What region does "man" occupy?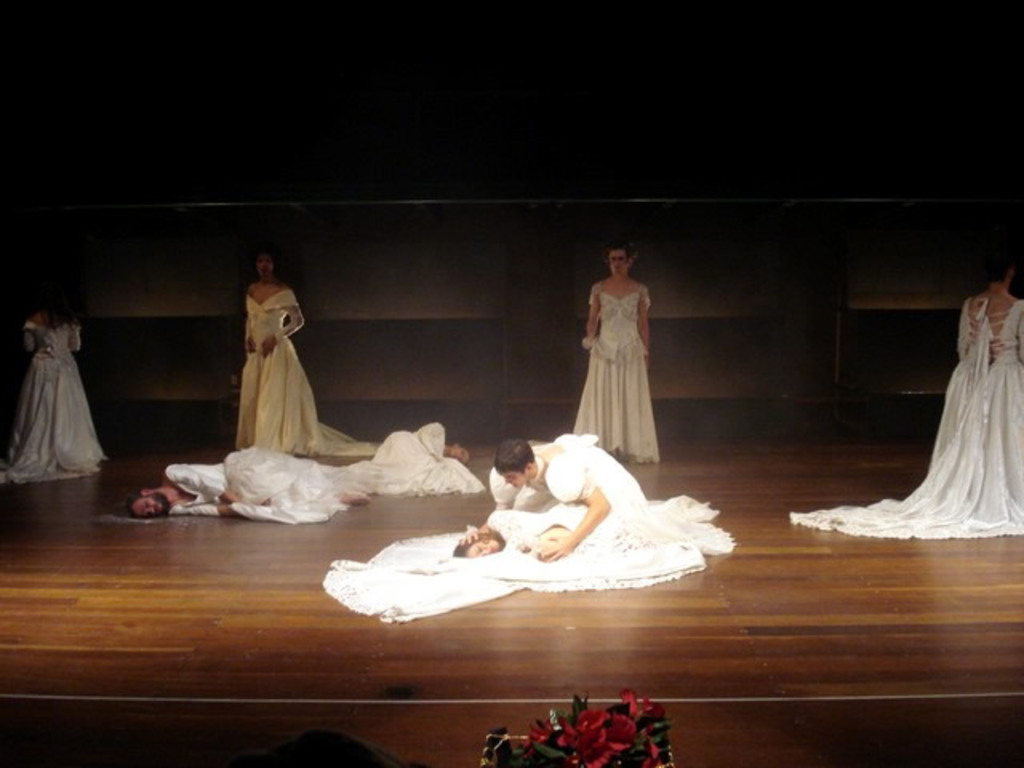
<box>462,440,648,562</box>.
